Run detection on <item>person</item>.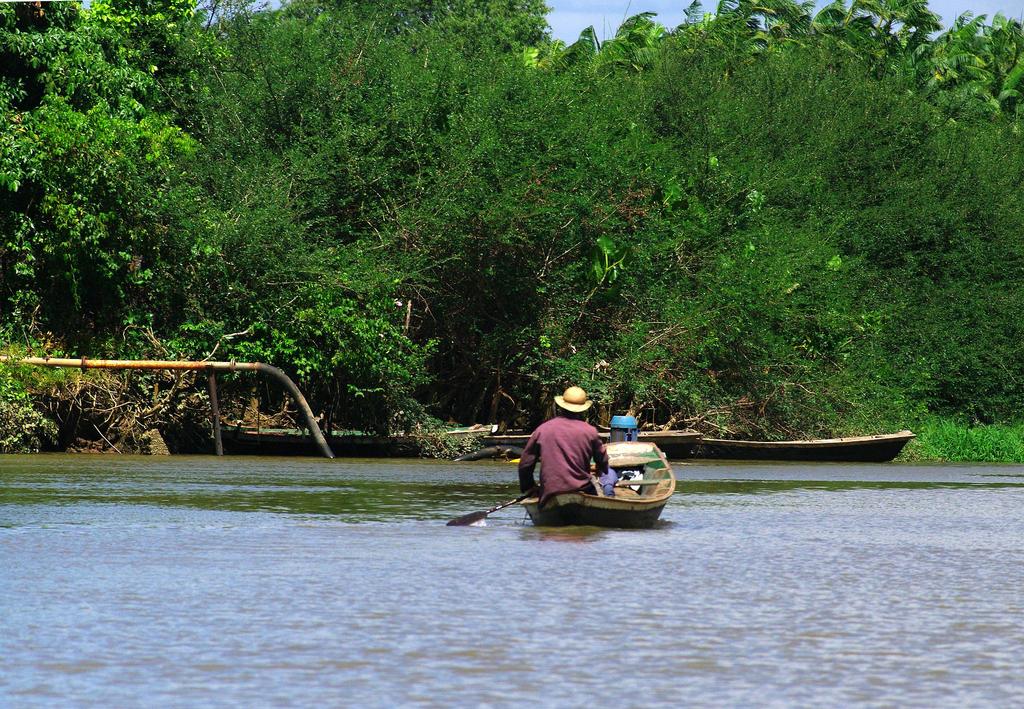
Result: box(515, 386, 610, 501).
